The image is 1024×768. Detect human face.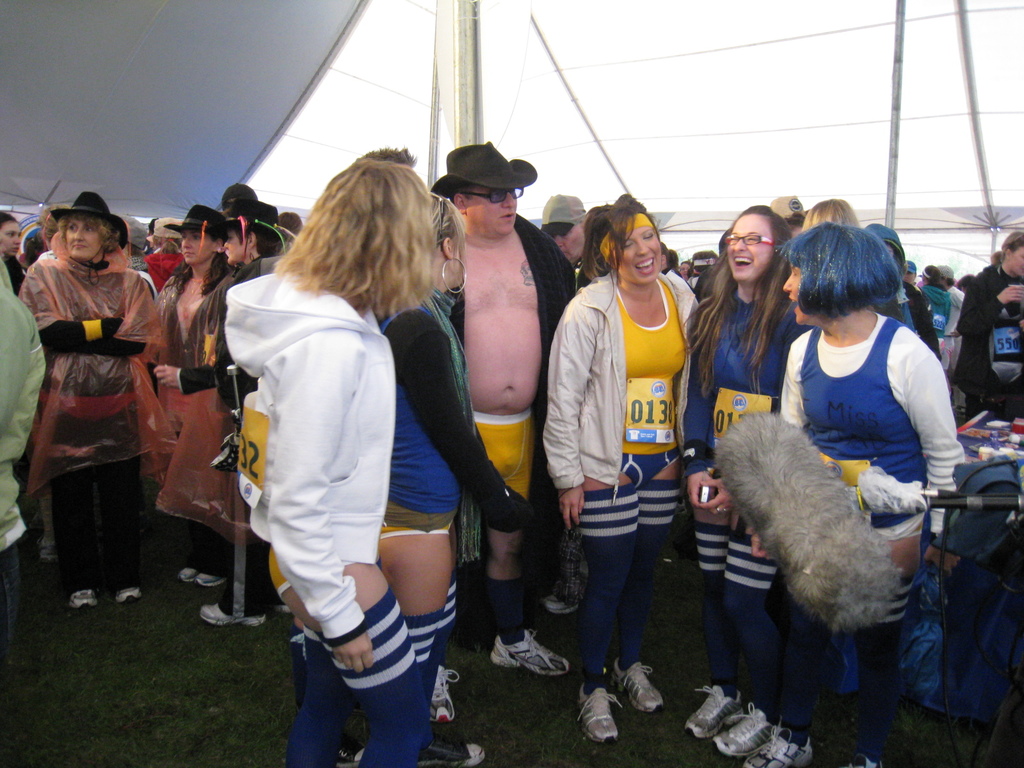
Detection: select_region(1012, 244, 1023, 275).
